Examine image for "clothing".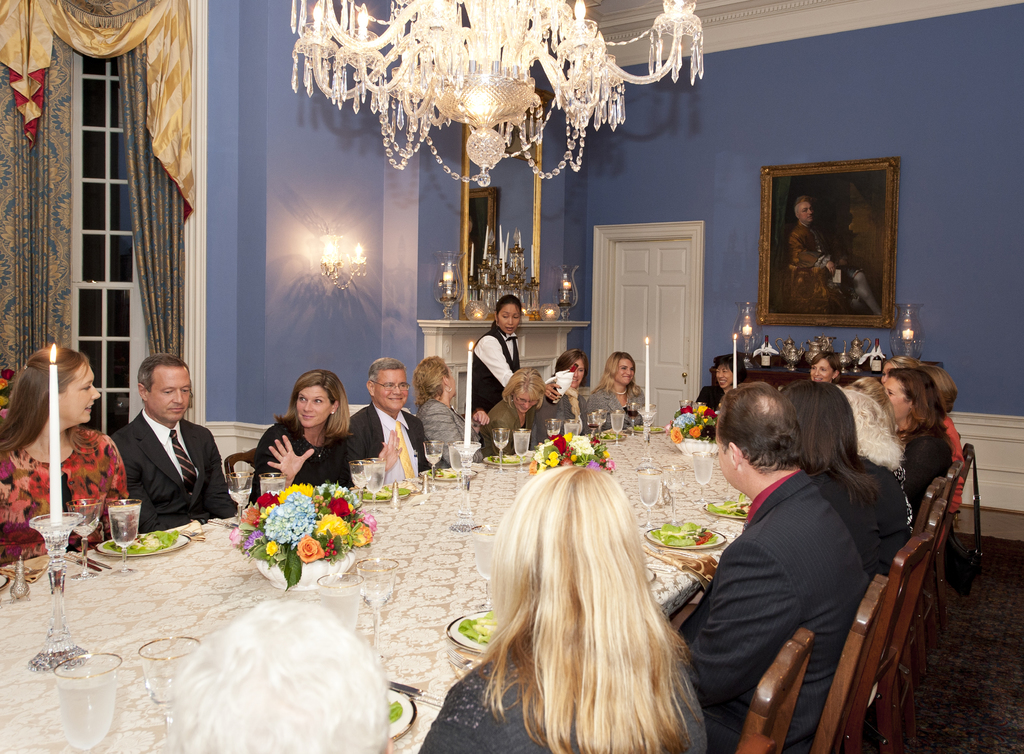
Examination result: select_region(483, 397, 533, 459).
